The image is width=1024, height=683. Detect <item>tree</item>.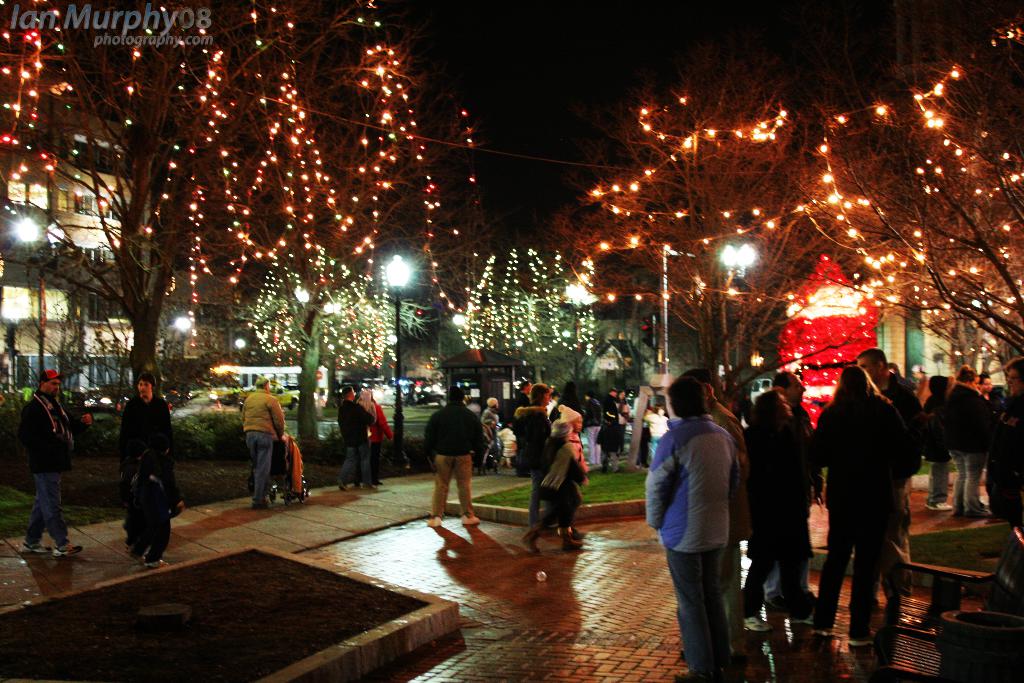
Detection: [802, 0, 1023, 393].
